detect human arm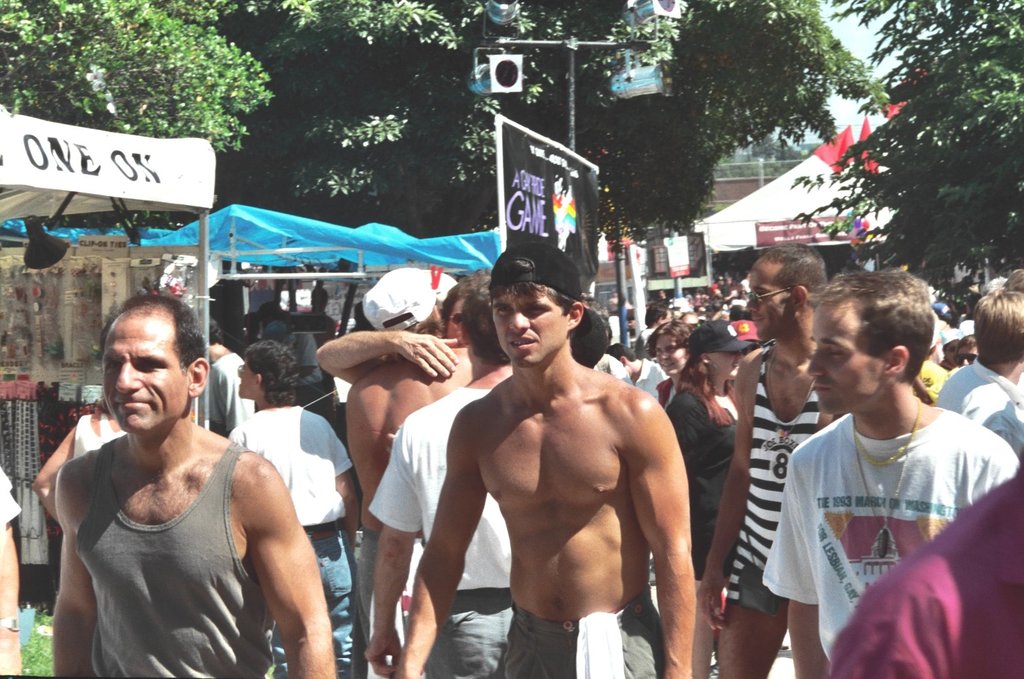
pyautogui.locateOnScreen(394, 407, 488, 678)
